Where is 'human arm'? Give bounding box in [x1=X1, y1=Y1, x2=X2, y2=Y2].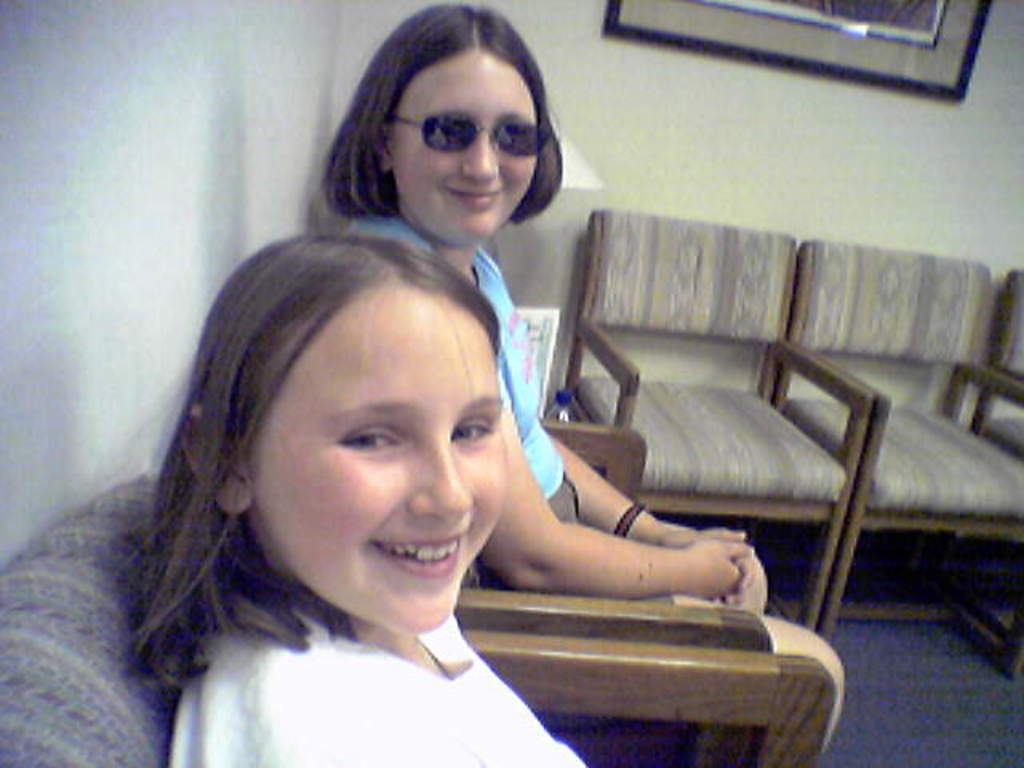
[x1=520, y1=411, x2=760, y2=594].
